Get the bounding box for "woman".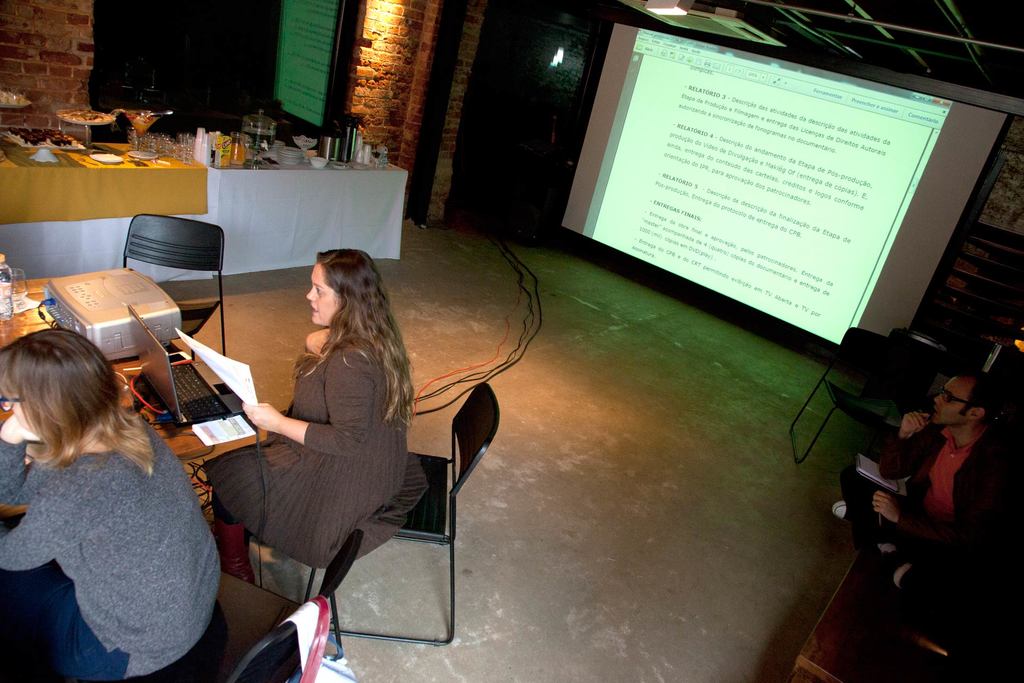
0:329:218:682.
